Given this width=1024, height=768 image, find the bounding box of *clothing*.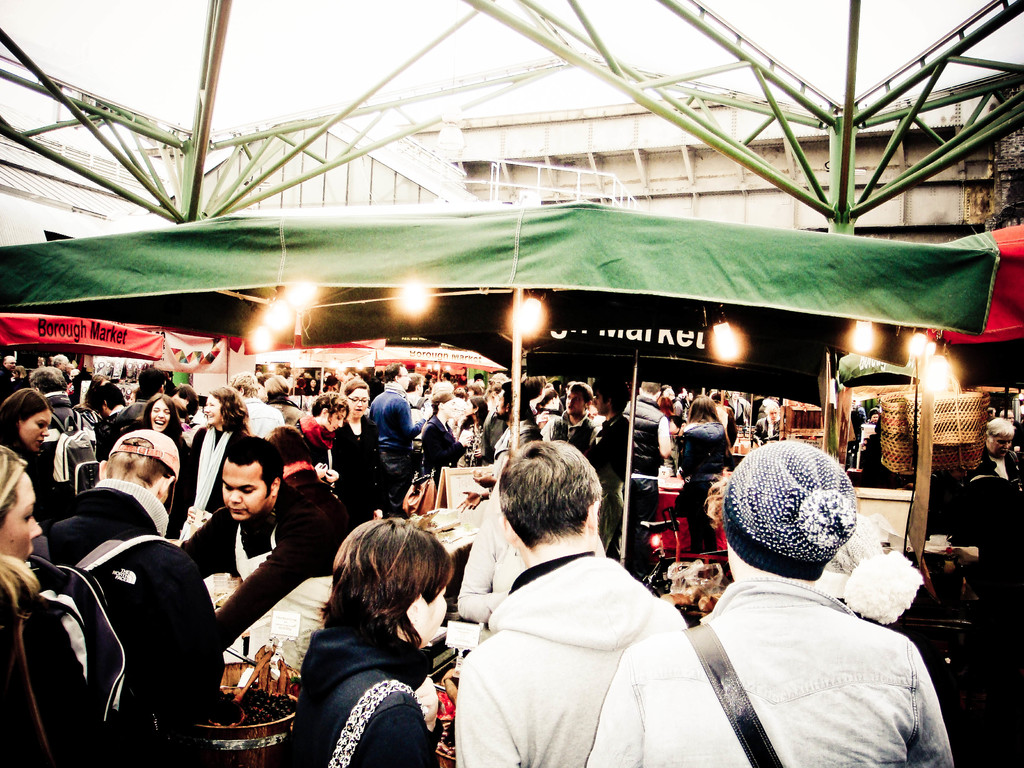
[165, 422, 237, 541].
